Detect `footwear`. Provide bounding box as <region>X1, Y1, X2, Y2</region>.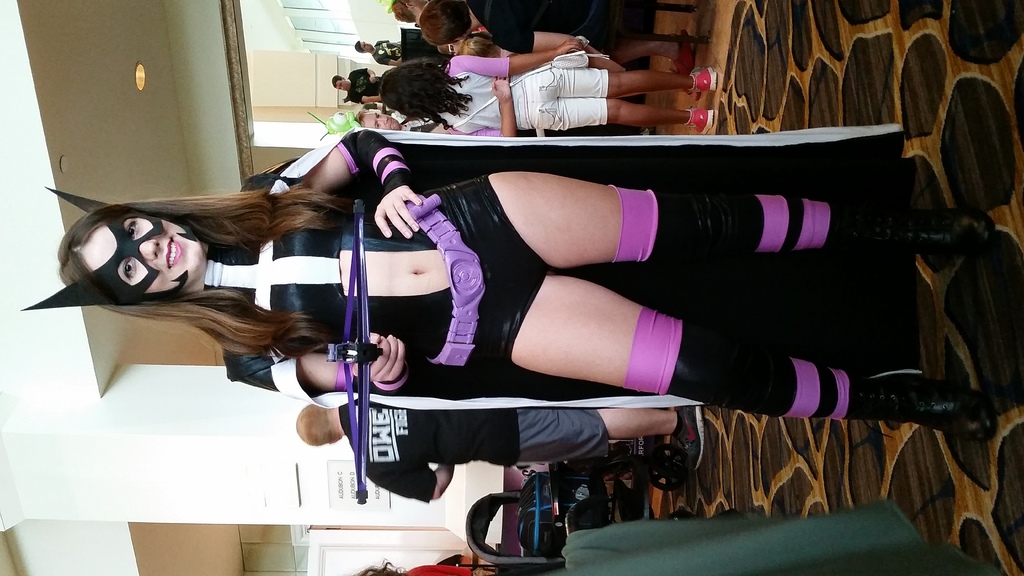
<region>692, 70, 716, 90</region>.
